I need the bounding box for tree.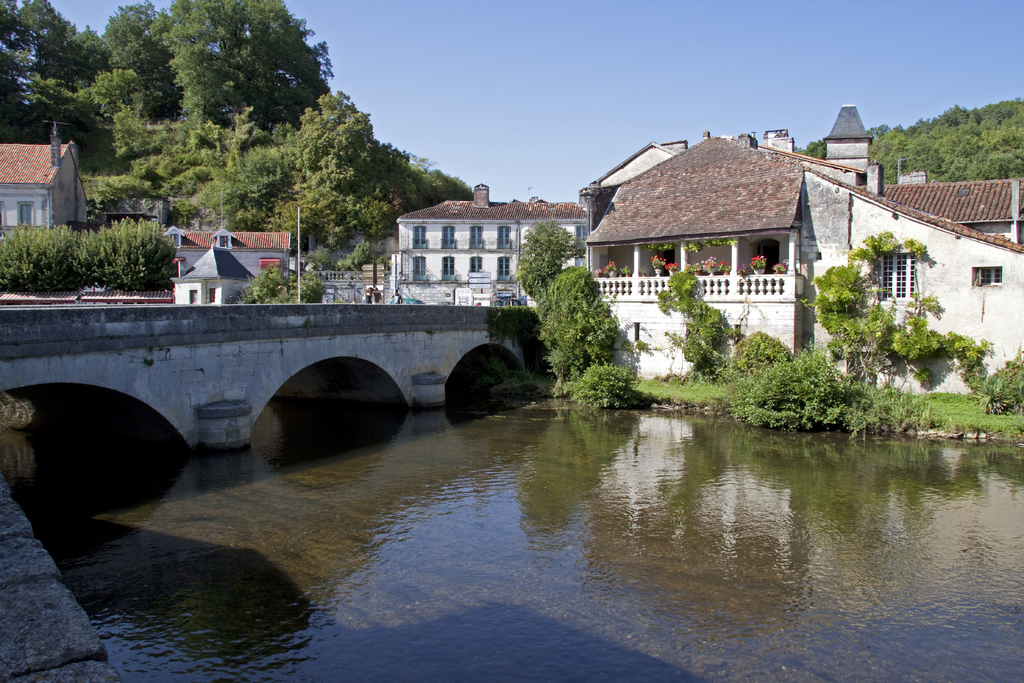
Here it is: <region>106, 0, 171, 119</region>.
